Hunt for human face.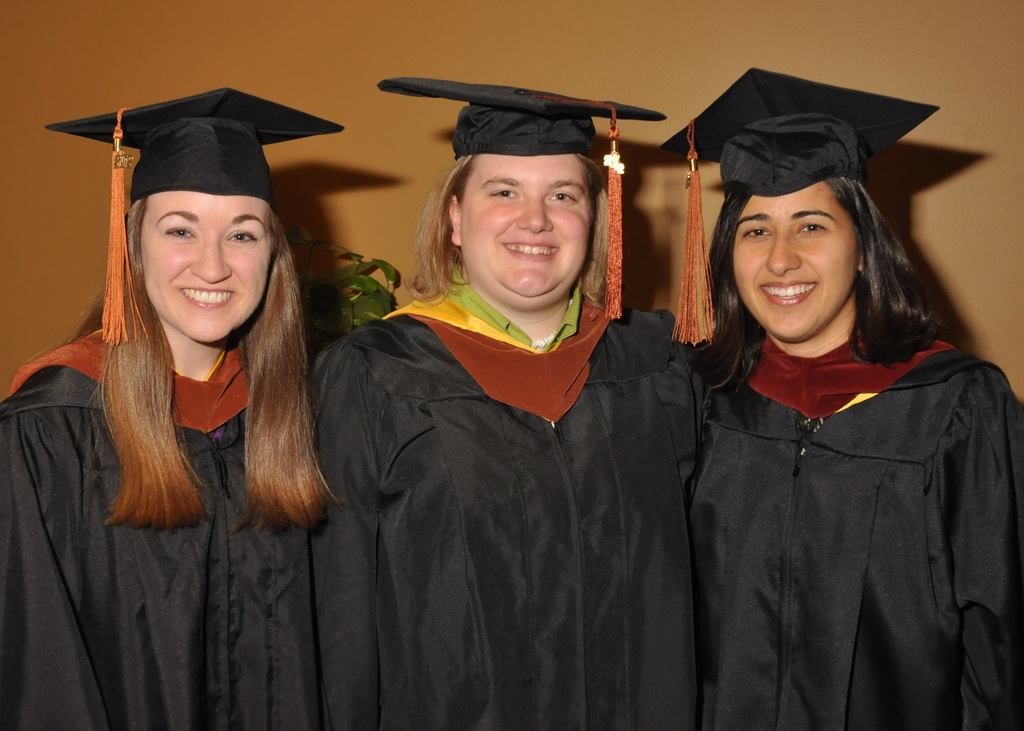
Hunted down at bbox(460, 150, 593, 296).
